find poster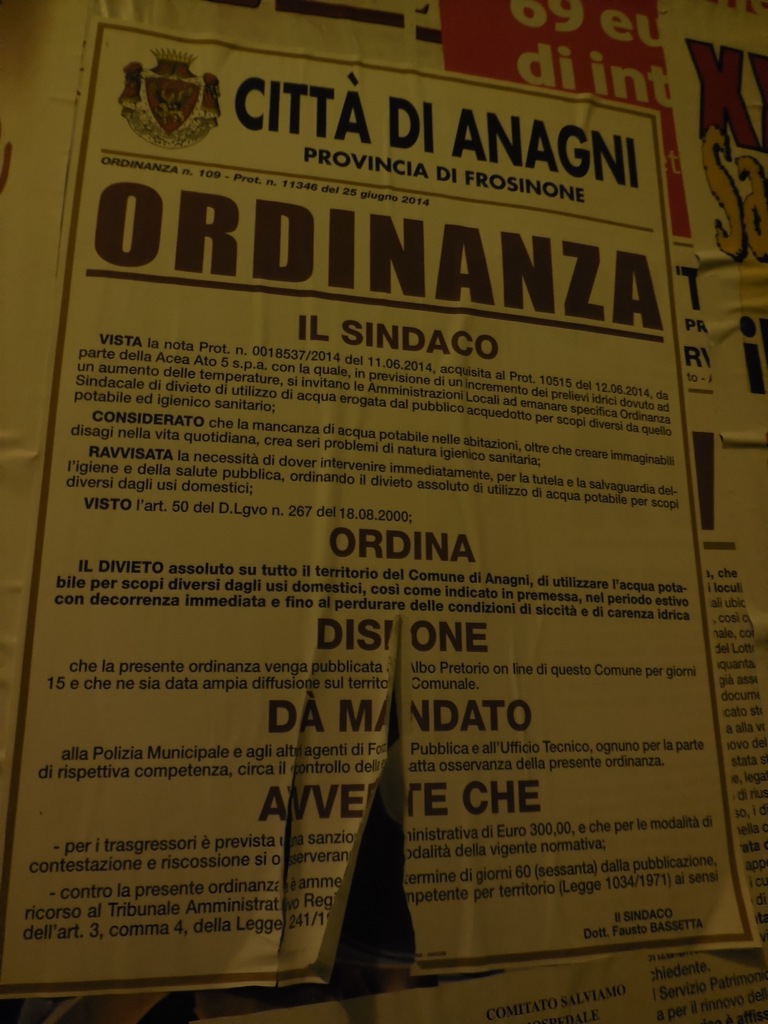
<region>0, 0, 767, 1023</region>
